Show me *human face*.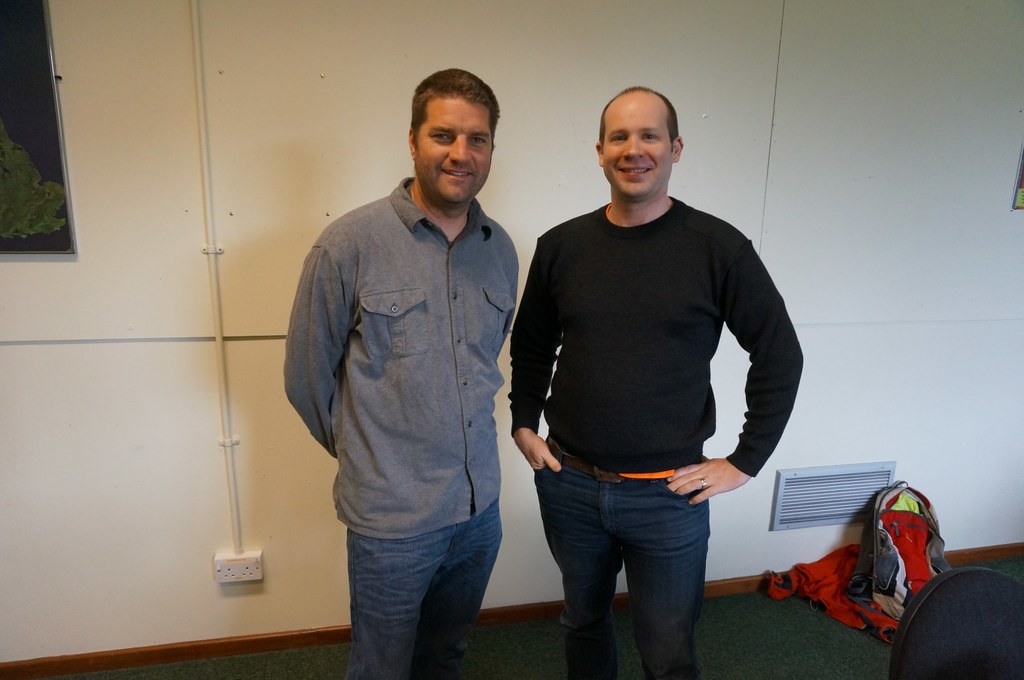
*human face* is here: <box>604,96,674,200</box>.
